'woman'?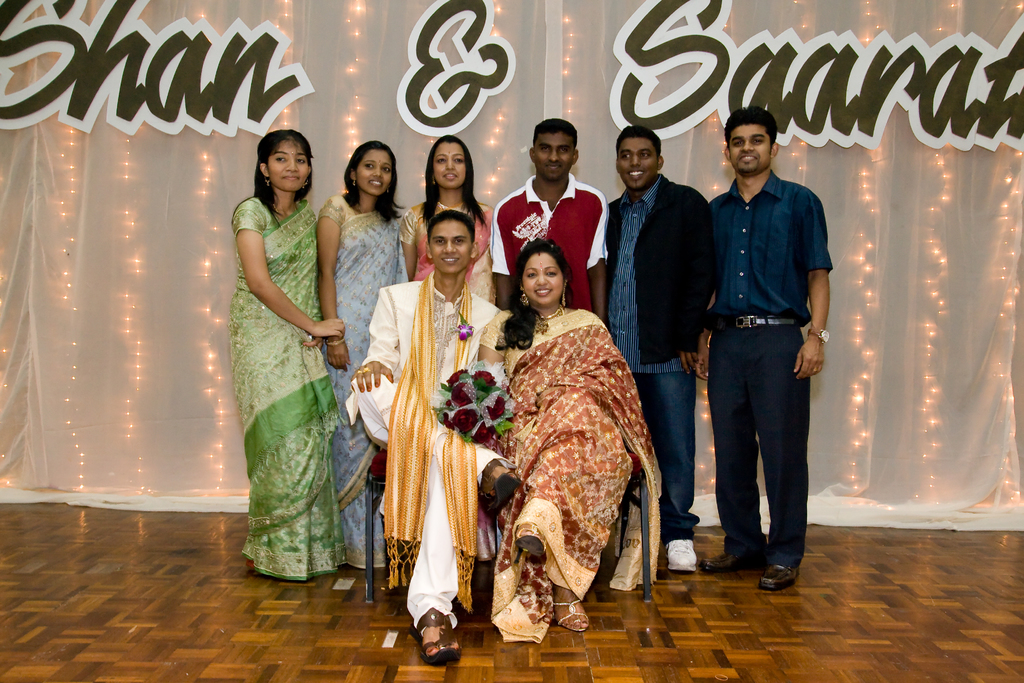
l=319, t=142, r=412, b=567
